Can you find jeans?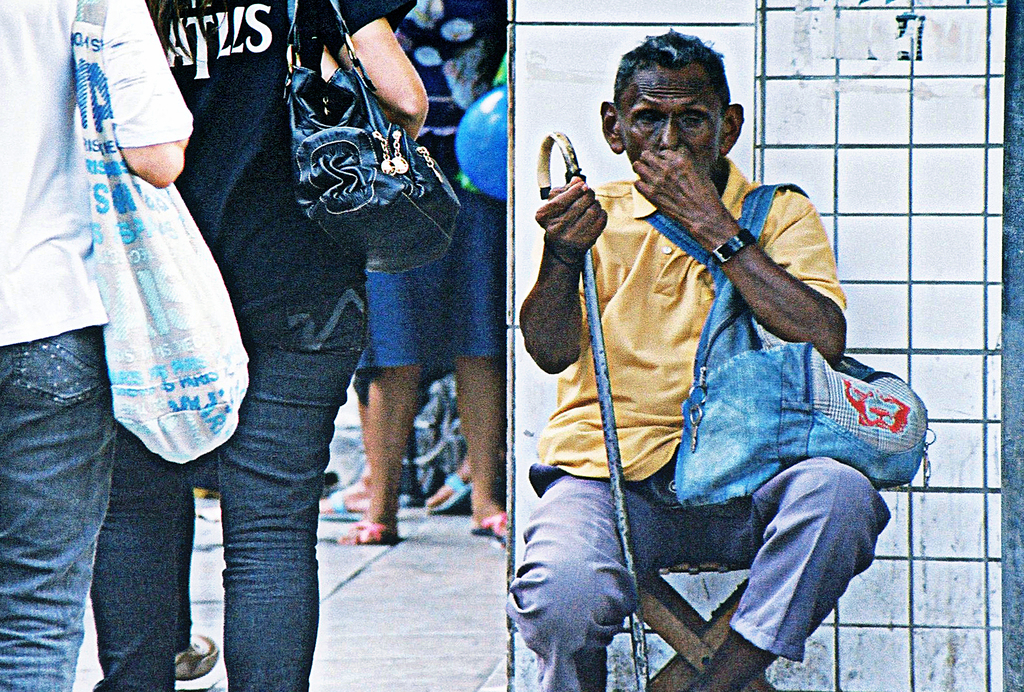
Yes, bounding box: select_region(483, 463, 901, 691).
